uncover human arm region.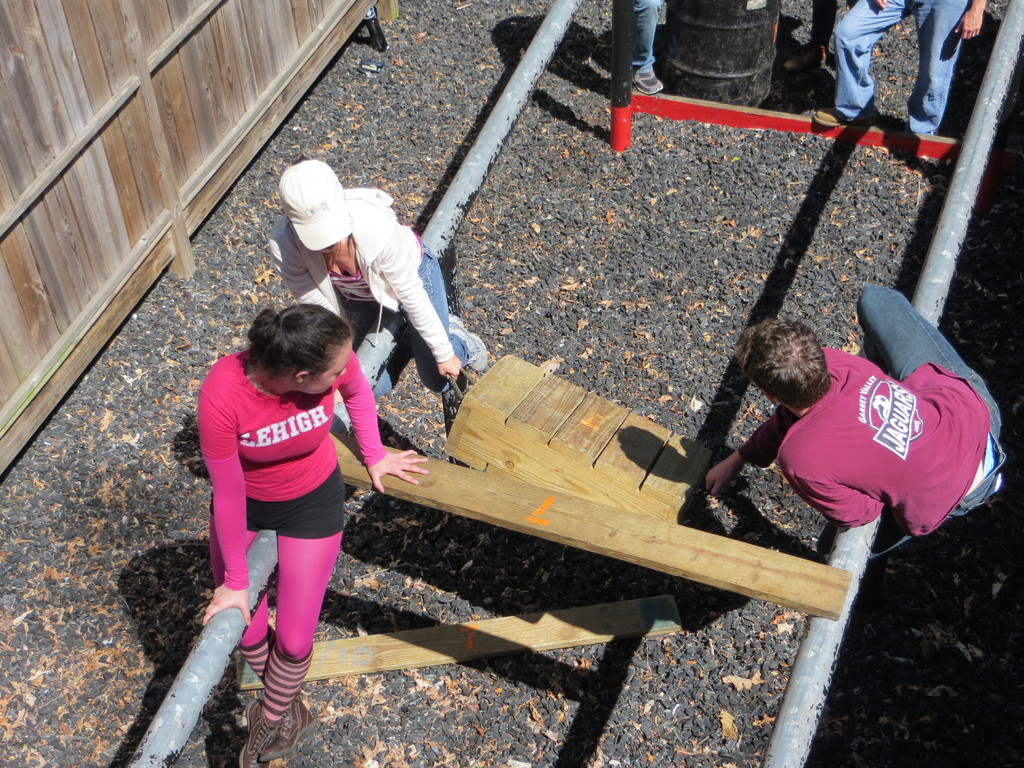
Uncovered: [x1=780, y1=452, x2=888, y2=532].
